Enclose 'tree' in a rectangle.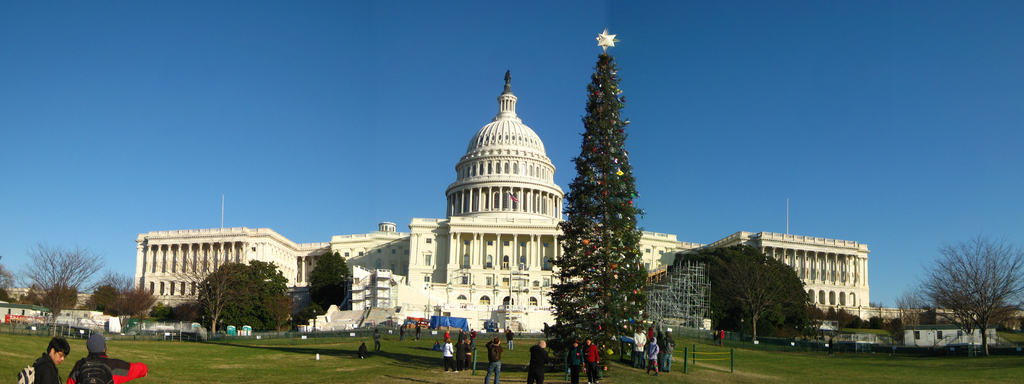
bbox=[898, 237, 1023, 355].
